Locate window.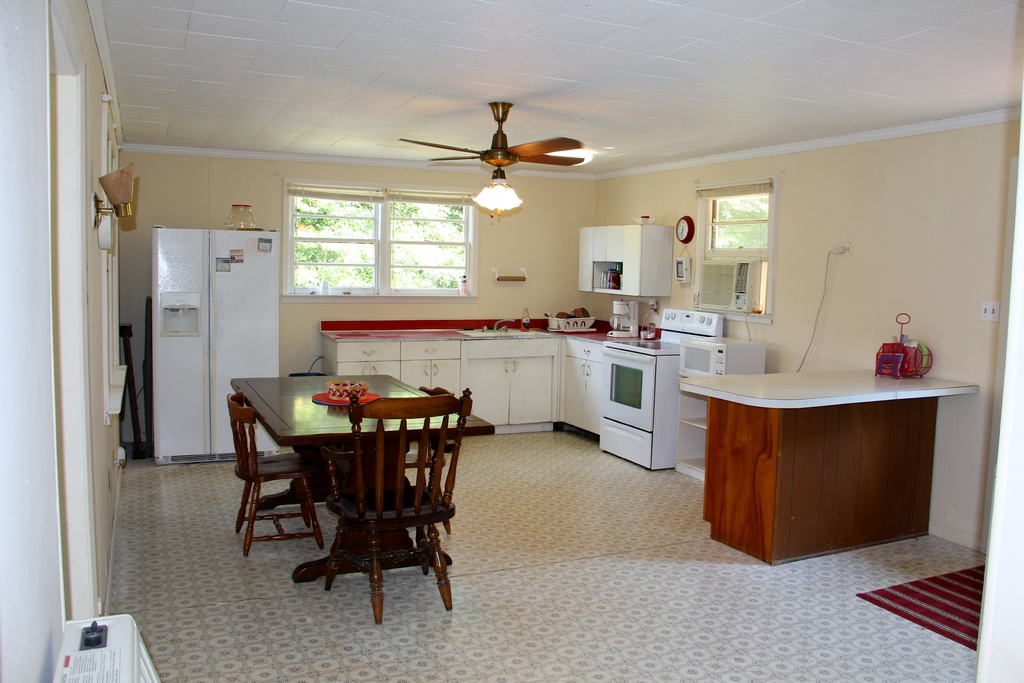
Bounding box: [259,170,489,318].
